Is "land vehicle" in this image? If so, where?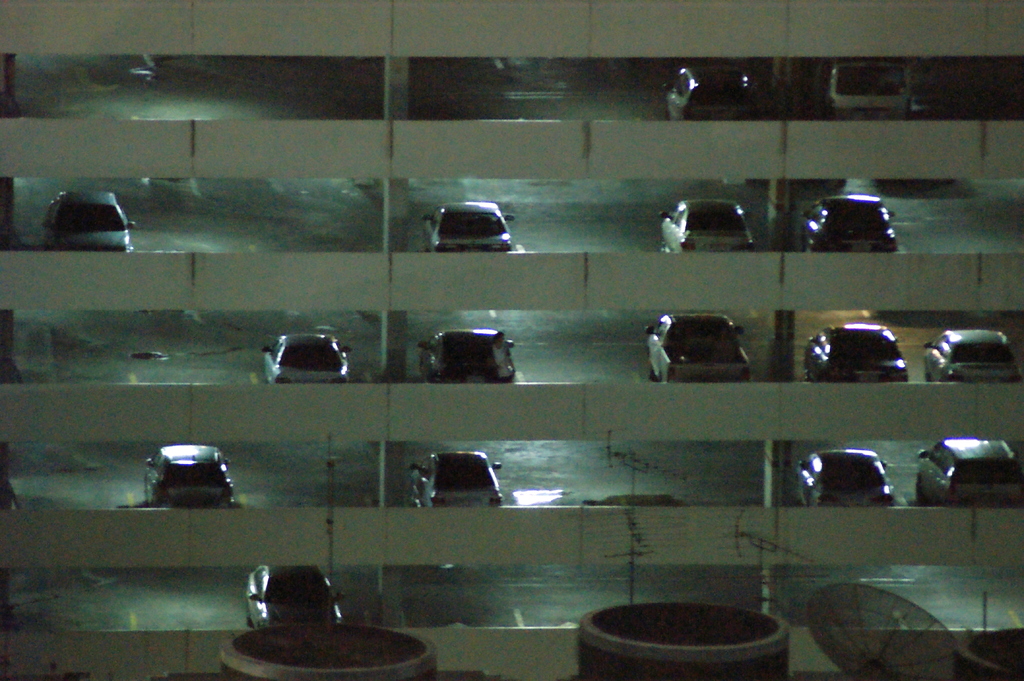
Yes, at 819,63,917,121.
